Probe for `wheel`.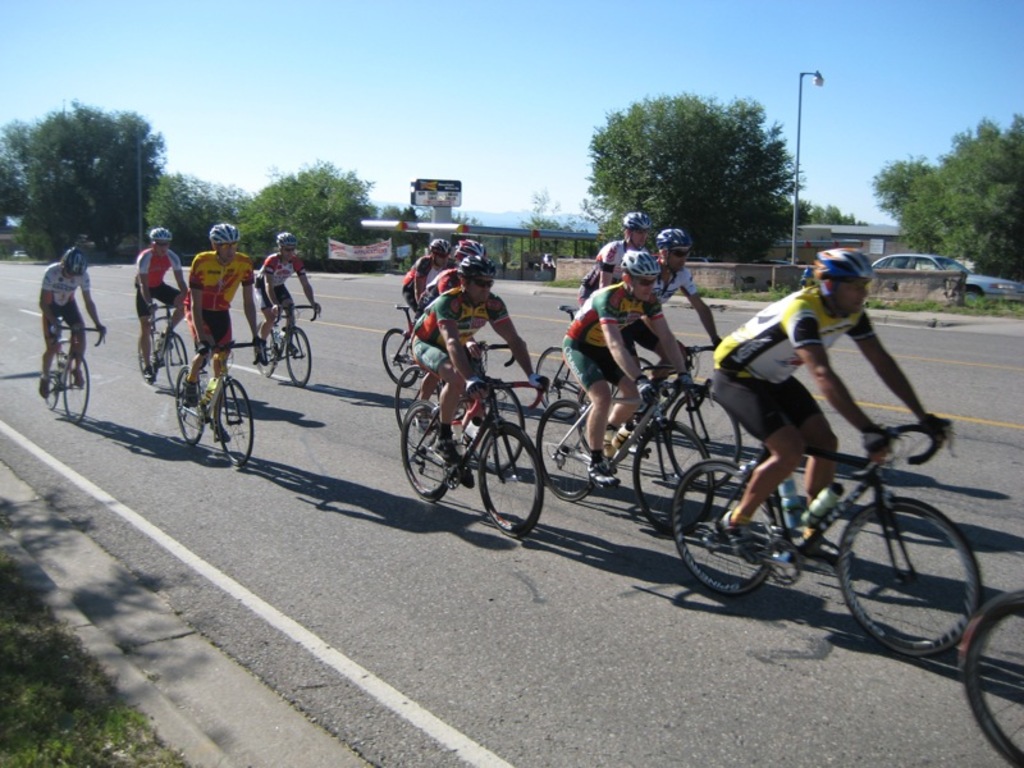
Probe result: crop(136, 330, 156, 380).
